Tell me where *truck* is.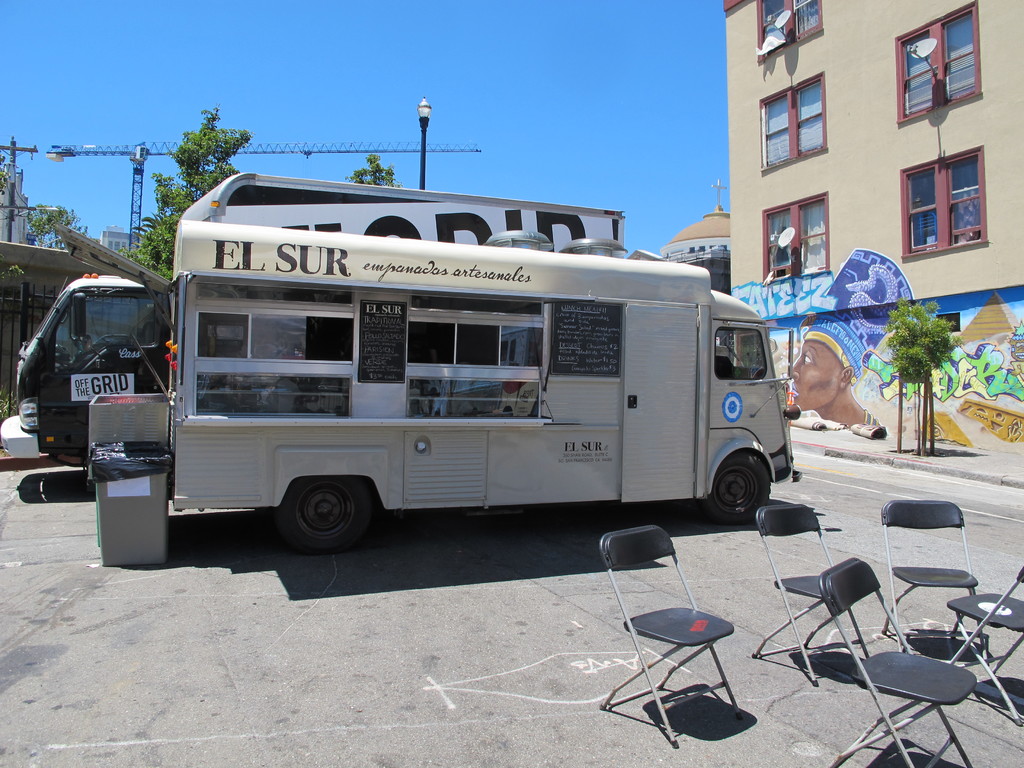
*truck* is at locate(15, 276, 170, 465).
